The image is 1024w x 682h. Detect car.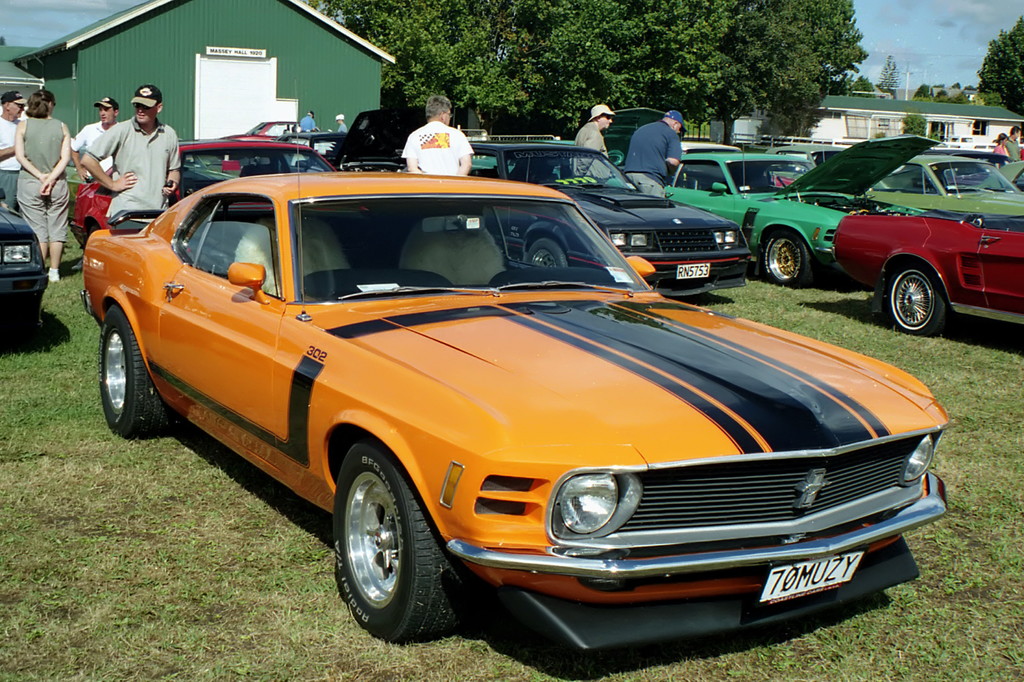
Detection: 0 186 56 344.
